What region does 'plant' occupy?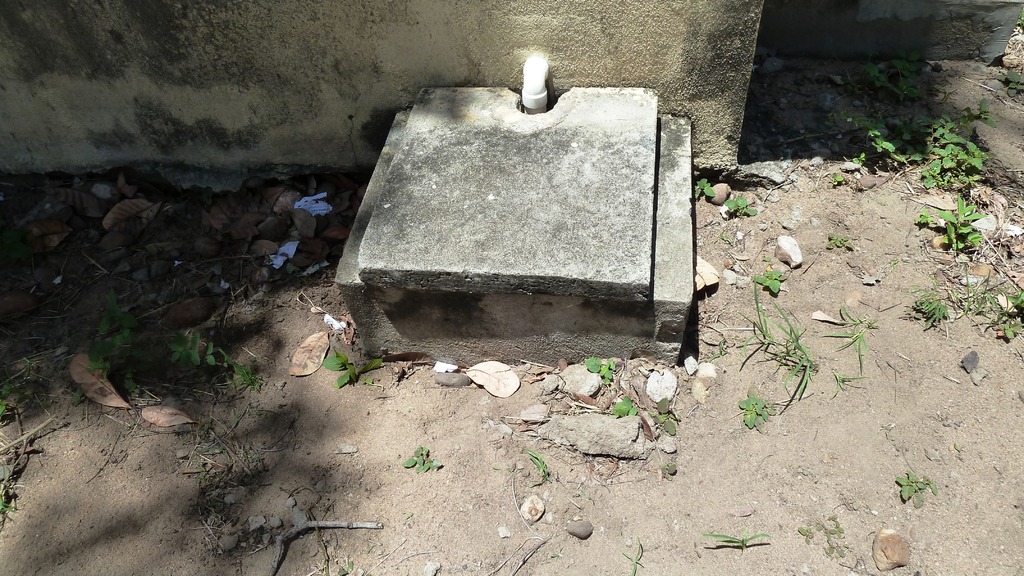
(left=921, top=116, right=988, bottom=193).
